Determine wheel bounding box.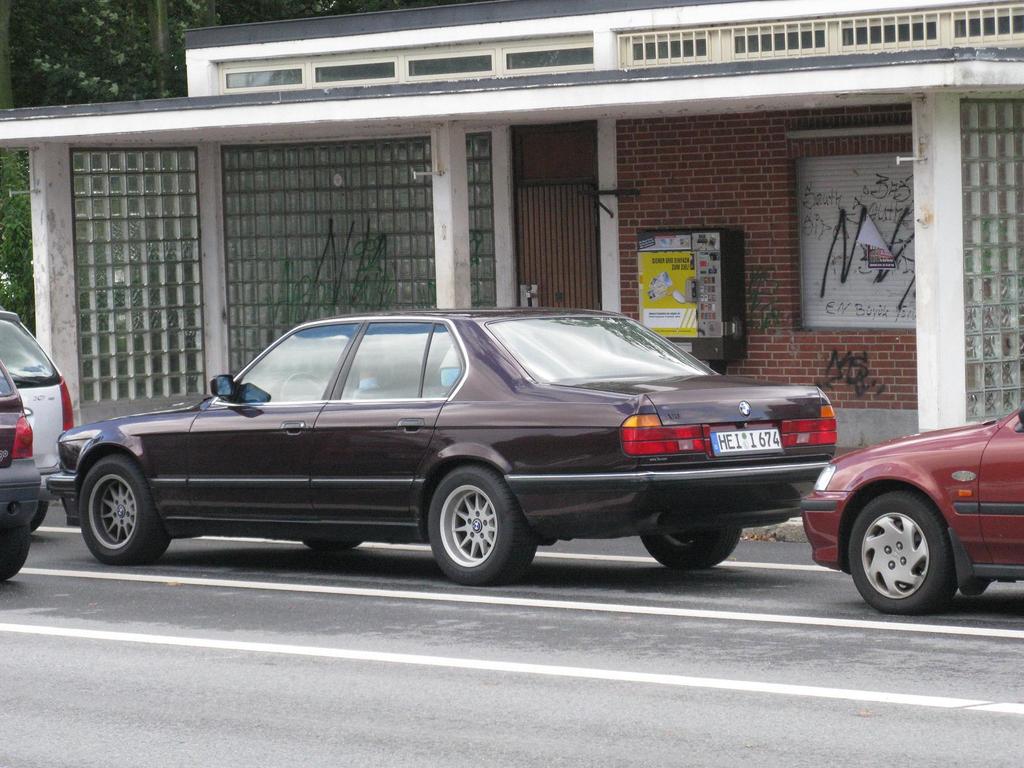
Determined: 640, 529, 739, 575.
